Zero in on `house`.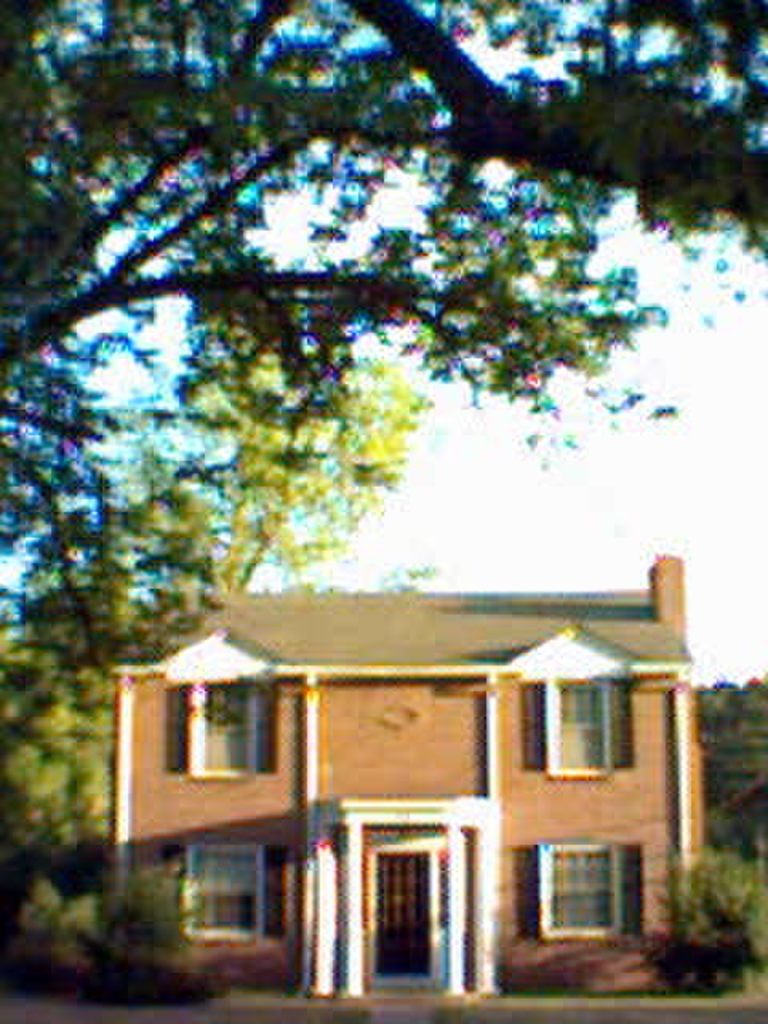
Zeroed in: {"x1": 110, "y1": 558, "x2": 738, "y2": 976}.
